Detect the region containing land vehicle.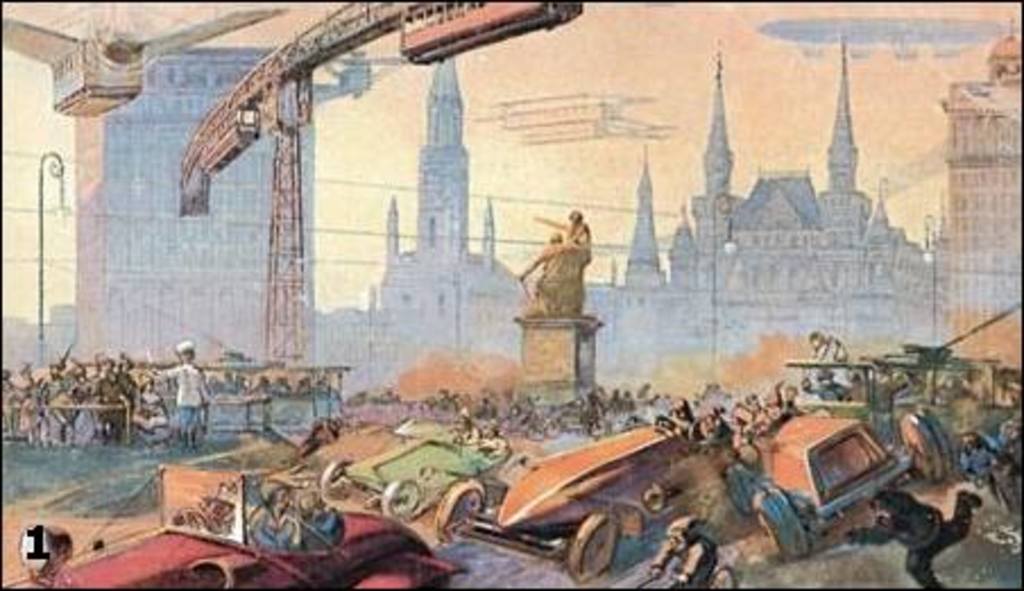
detection(7, 453, 449, 589).
